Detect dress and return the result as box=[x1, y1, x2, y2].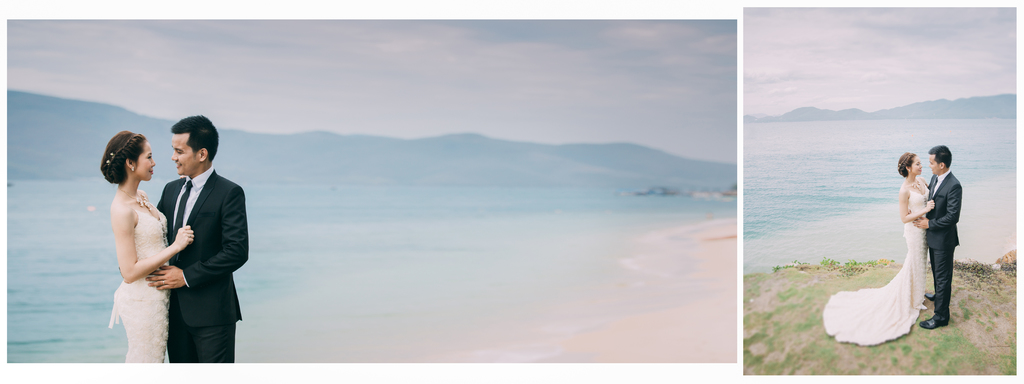
box=[819, 188, 931, 349].
